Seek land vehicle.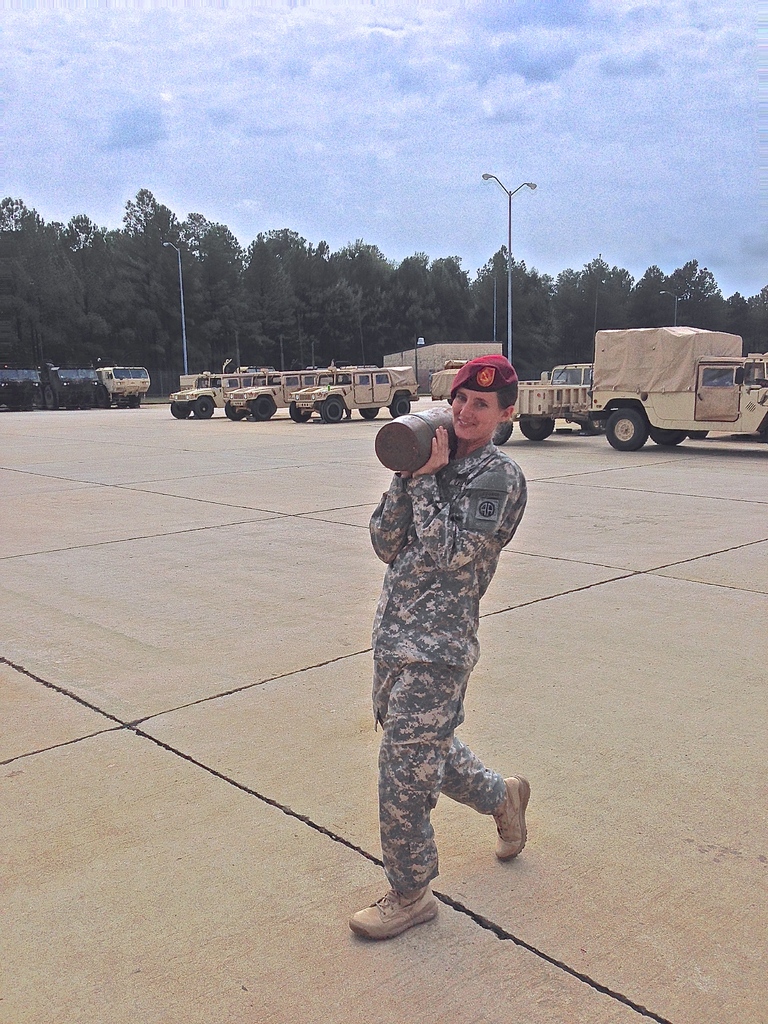
bbox=[108, 367, 151, 404].
